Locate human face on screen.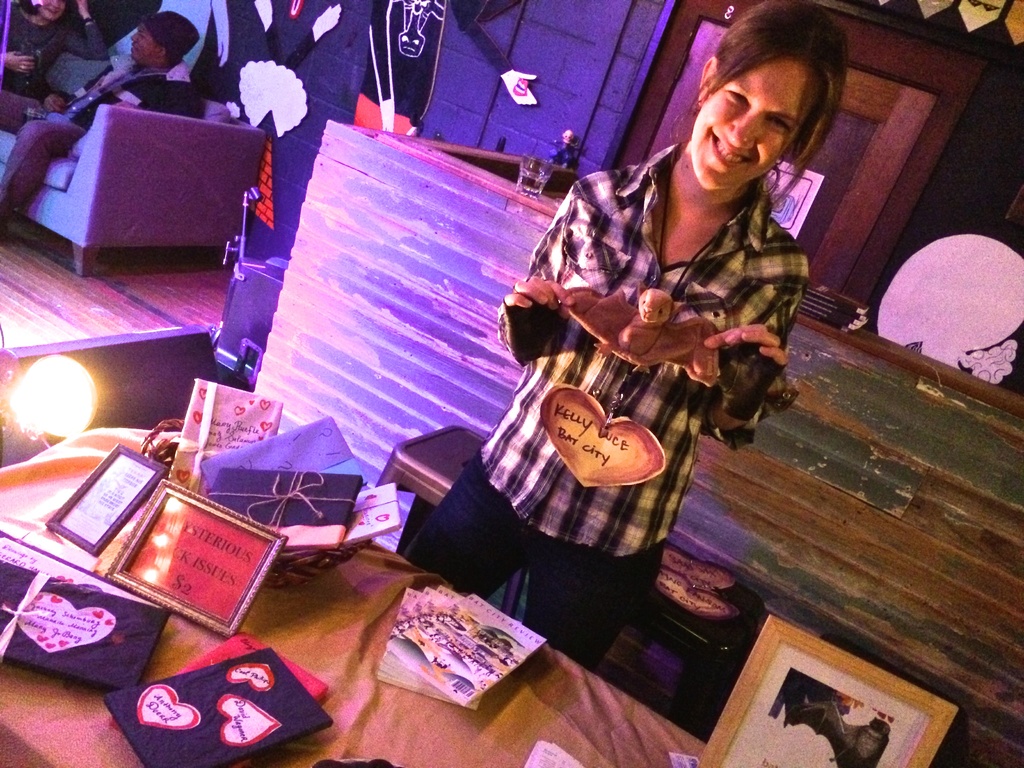
On screen at left=28, top=0, right=66, bottom=24.
